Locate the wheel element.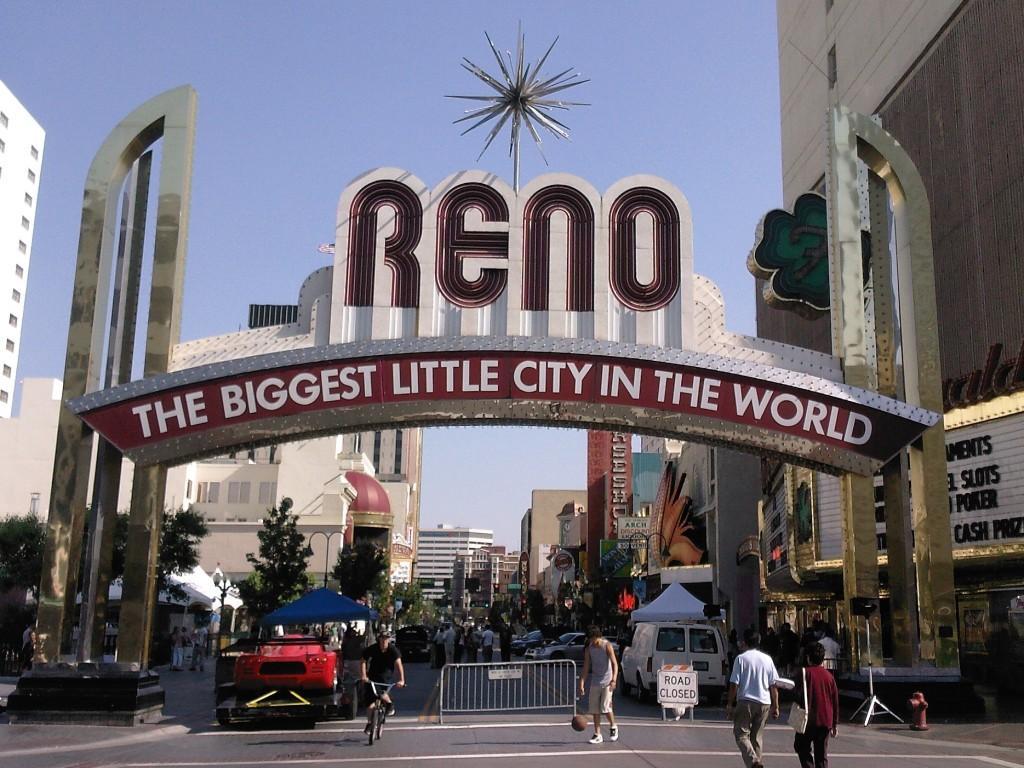
Element bbox: locate(378, 707, 388, 736).
